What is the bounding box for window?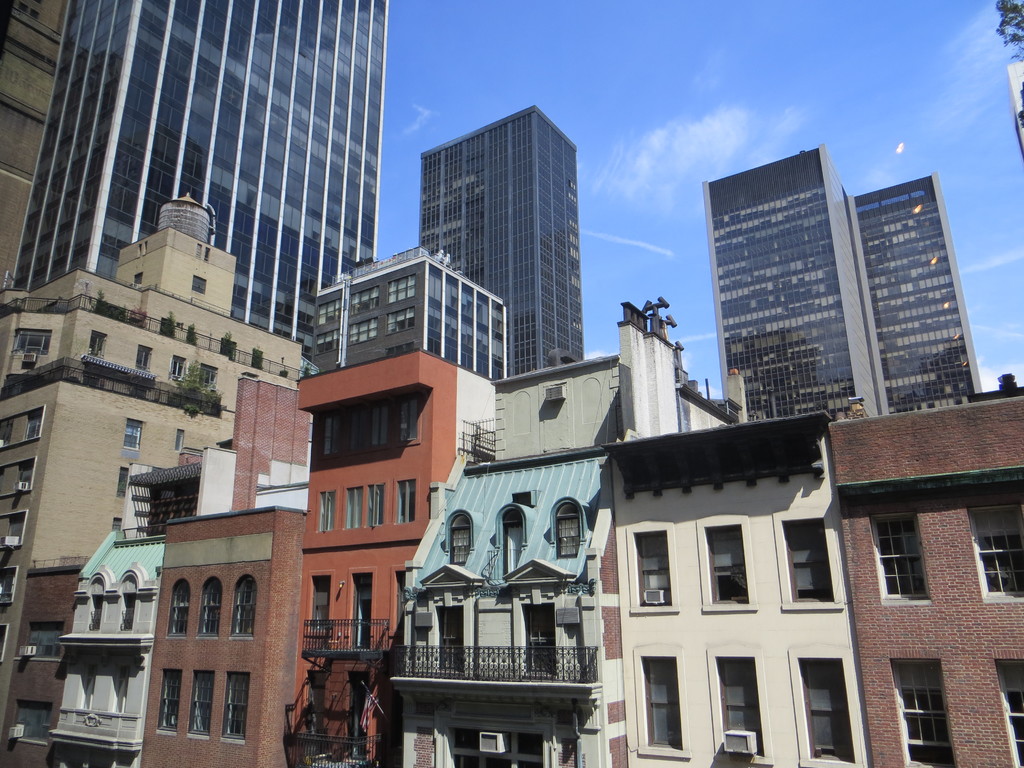
x1=17 y1=458 x2=35 y2=490.
